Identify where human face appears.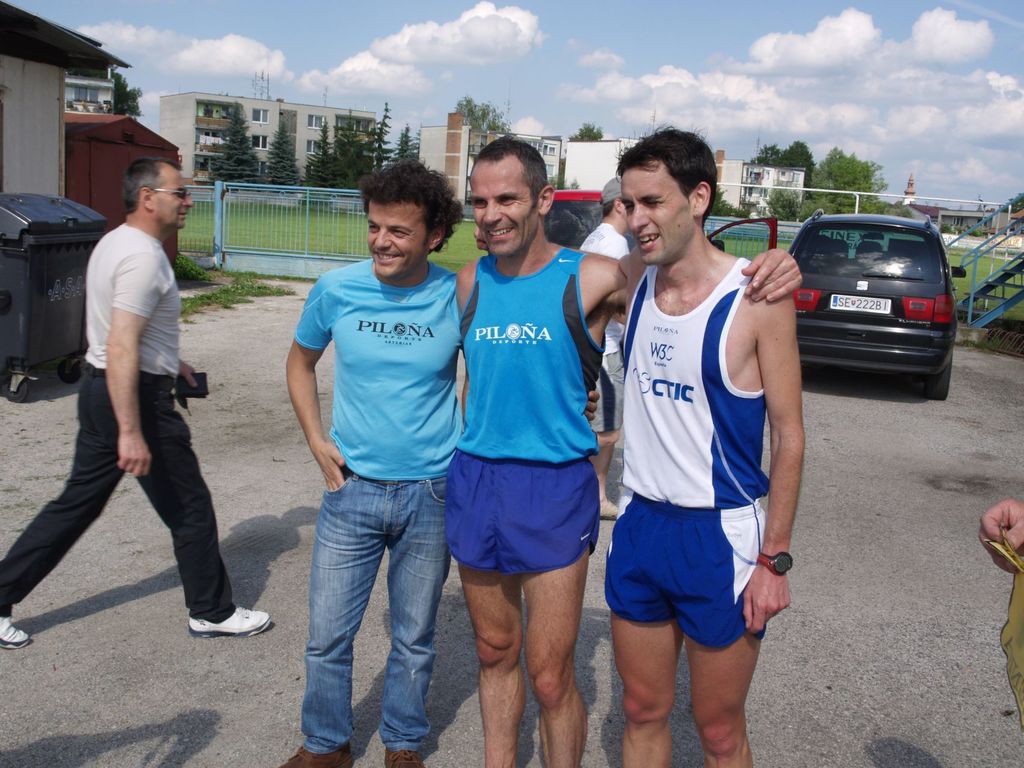
Appears at [154, 172, 194, 232].
